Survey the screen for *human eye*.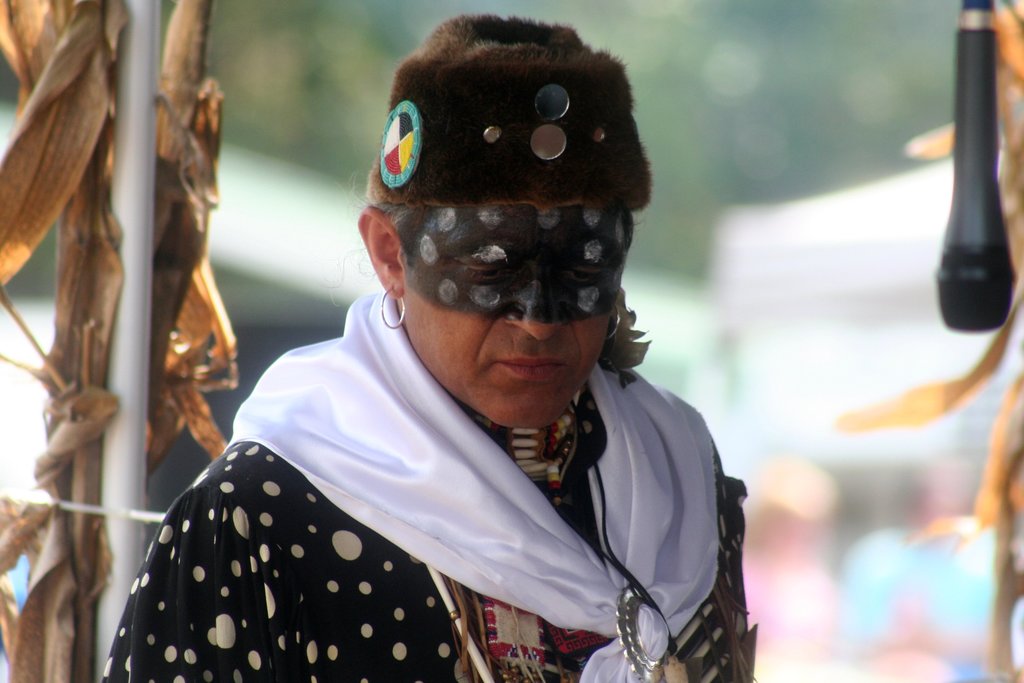
Survey found: region(449, 252, 515, 280).
